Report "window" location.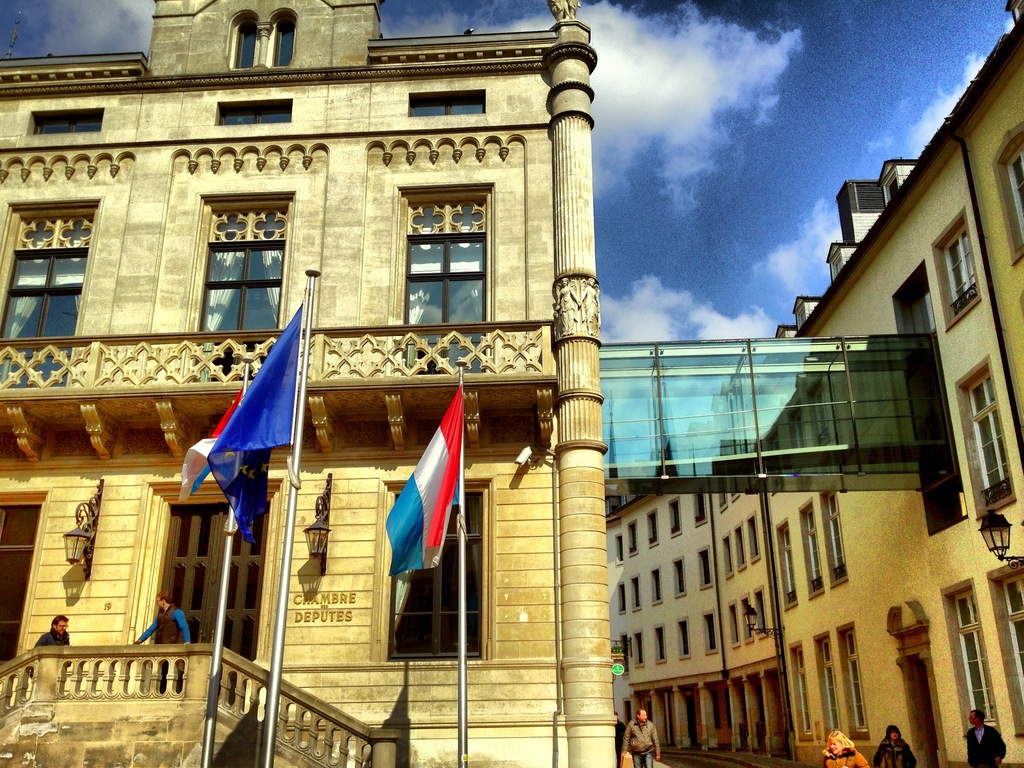
Report: (x1=785, y1=642, x2=819, y2=749).
